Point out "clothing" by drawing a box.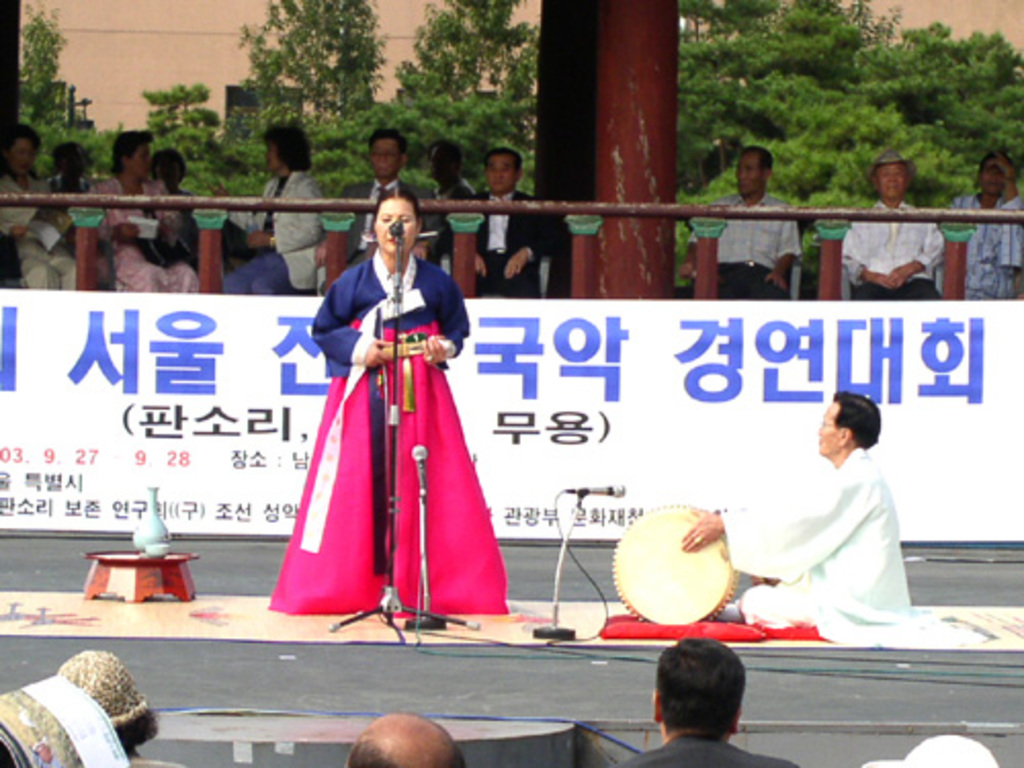
left=719, top=444, right=913, bottom=649.
